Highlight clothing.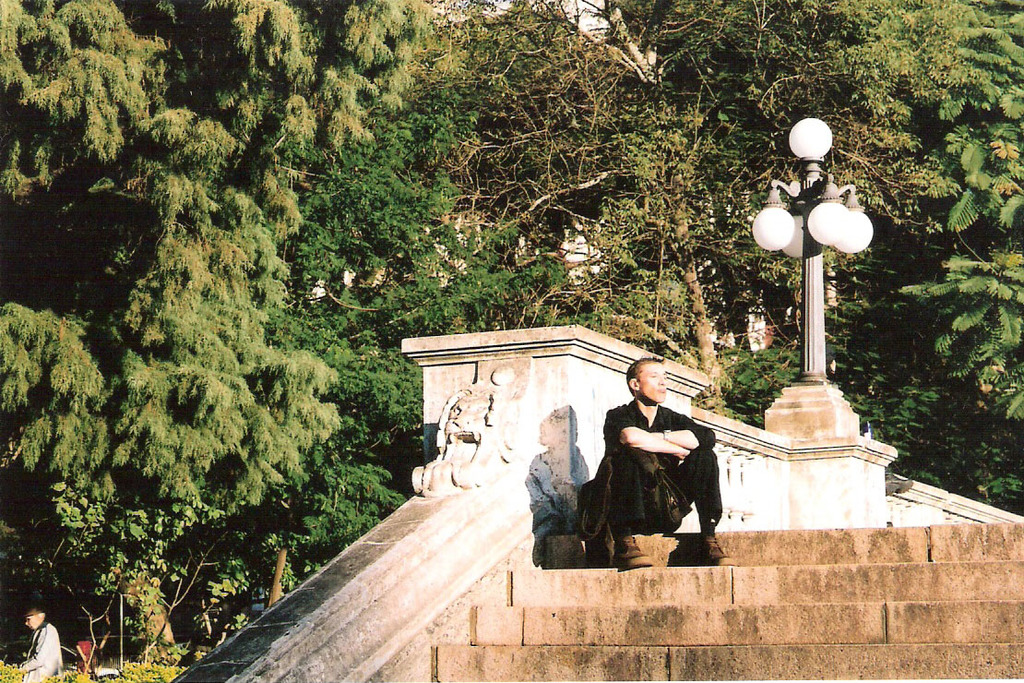
Highlighted region: 22,618,65,682.
